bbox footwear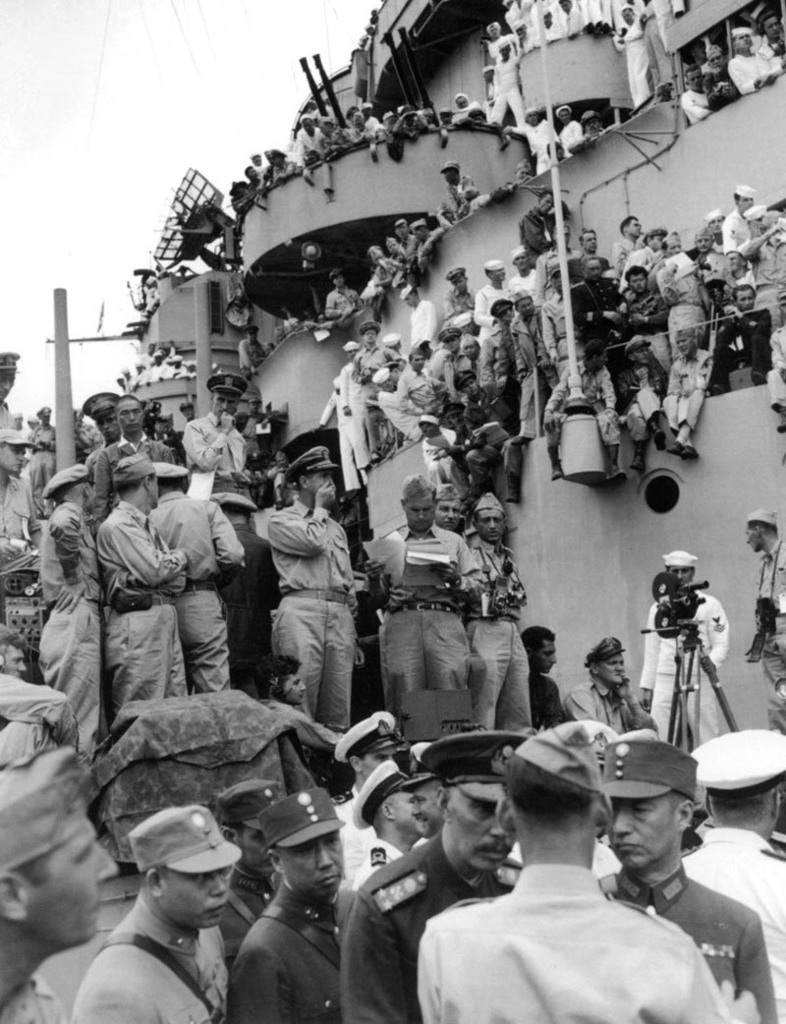
371,453,381,464
